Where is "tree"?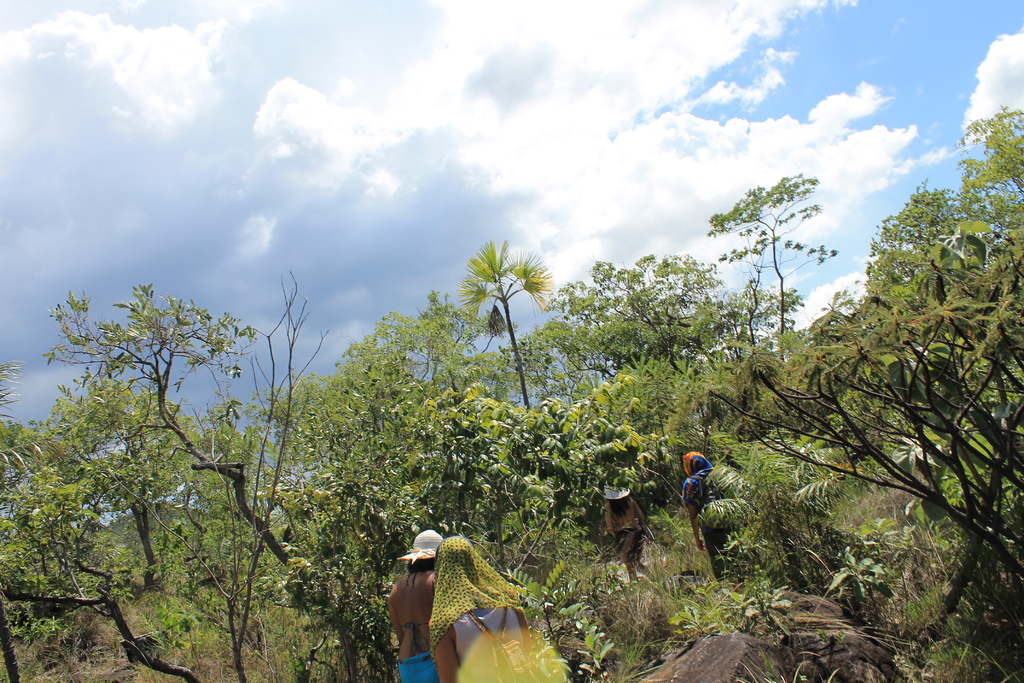
950,102,1023,273.
